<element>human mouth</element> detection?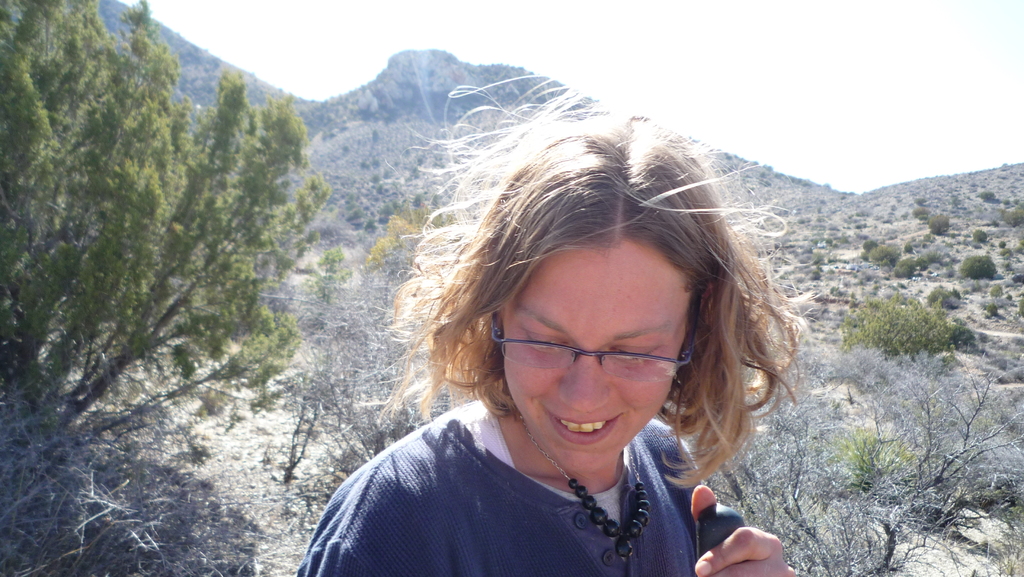
box(543, 409, 622, 442)
